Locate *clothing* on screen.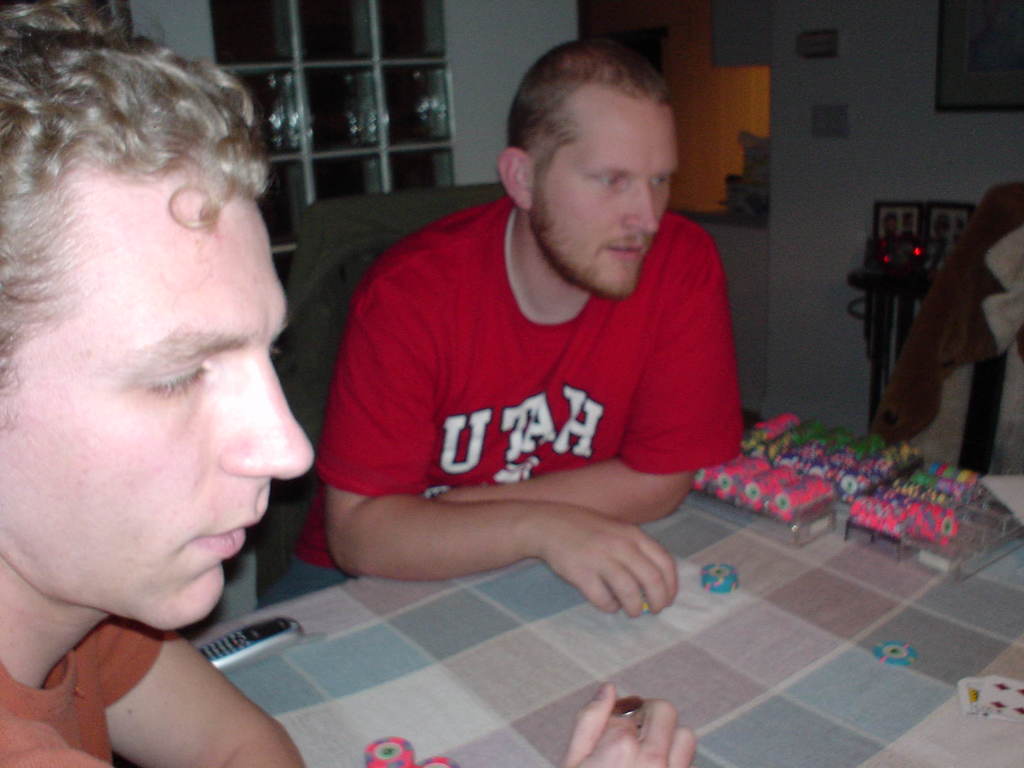
On screen at [0, 606, 164, 767].
